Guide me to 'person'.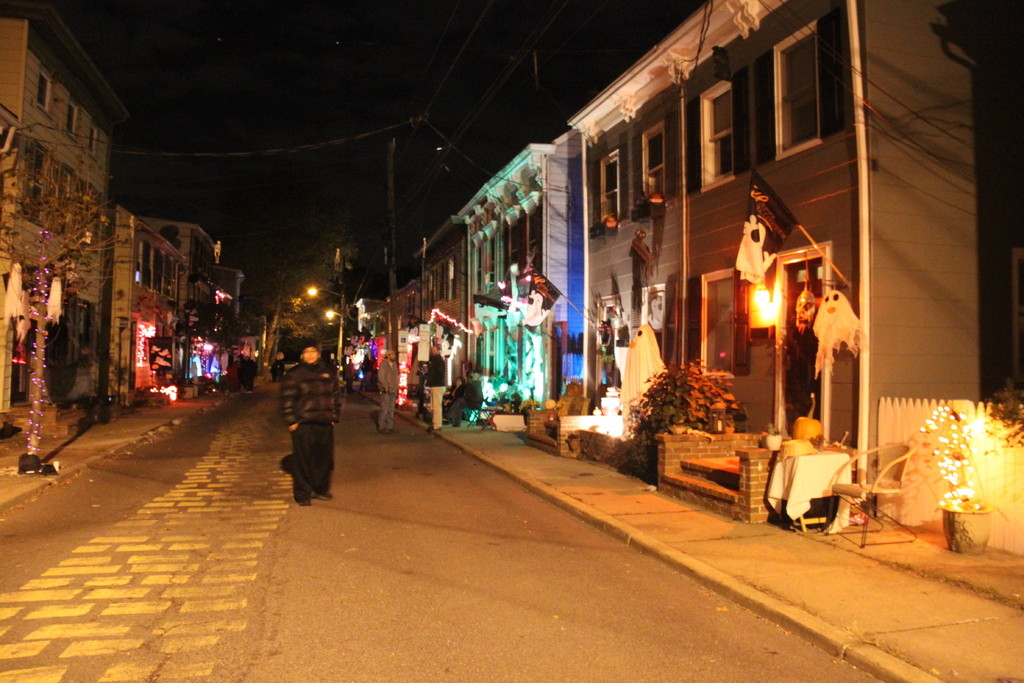
Guidance: (273,343,337,513).
